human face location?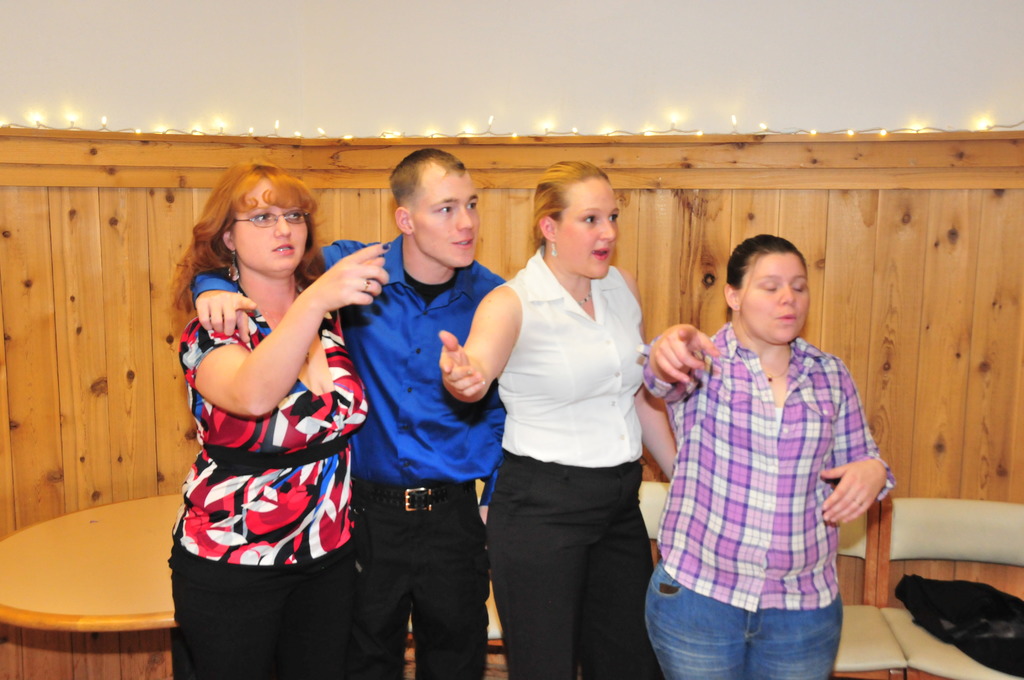
Rect(232, 177, 307, 275)
